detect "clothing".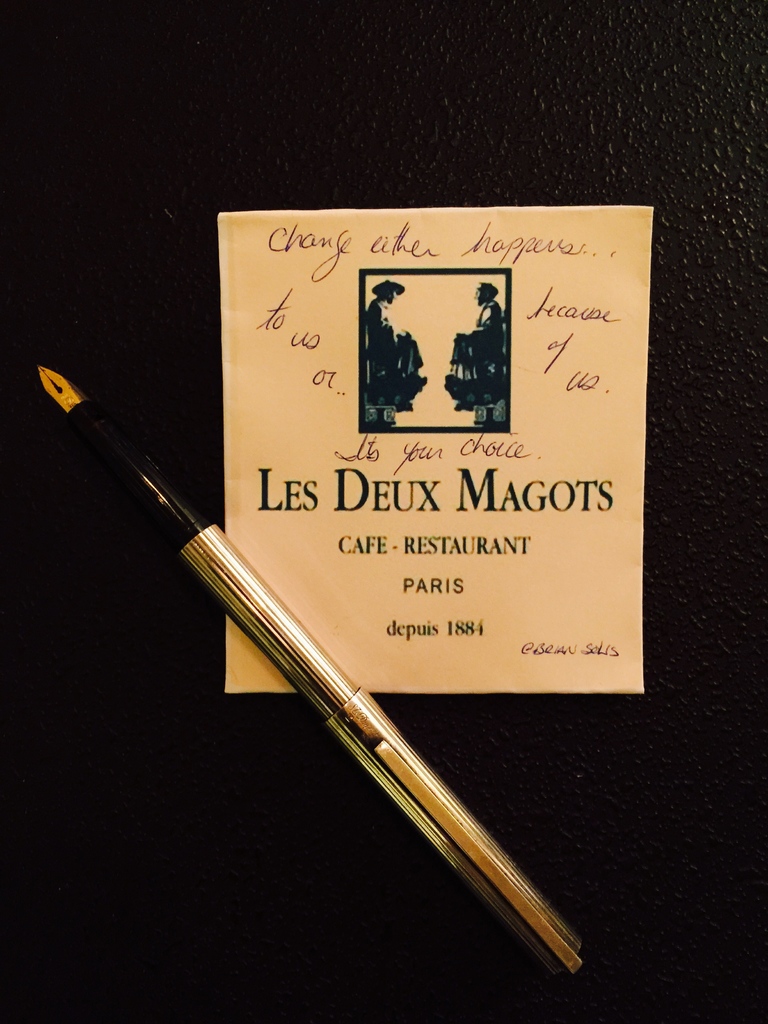
Detected at detection(444, 302, 506, 428).
